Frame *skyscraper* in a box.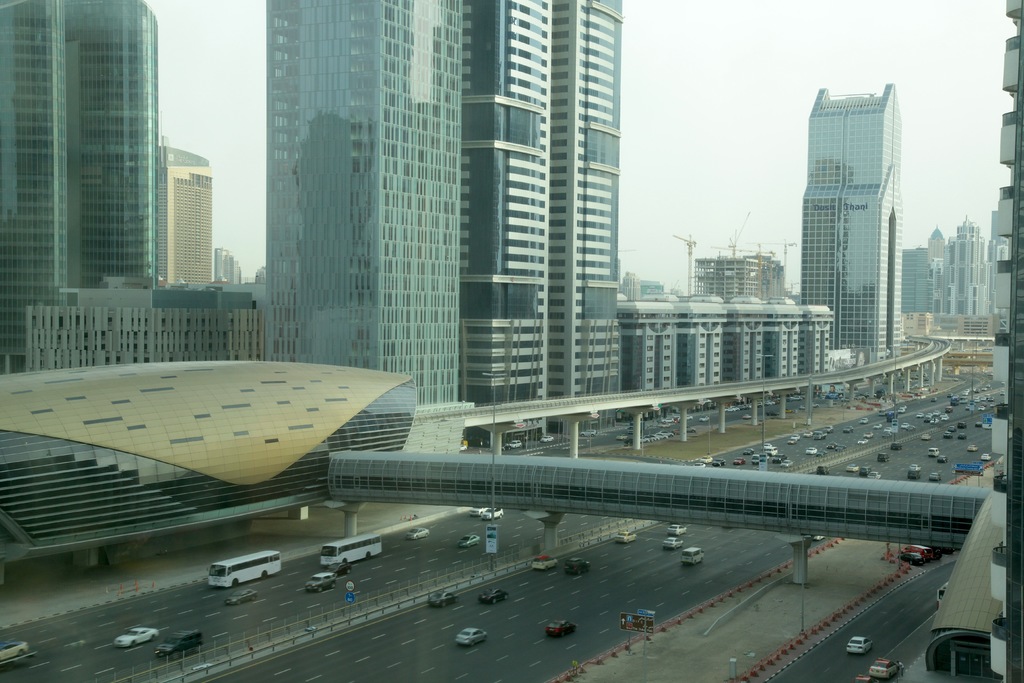
266/0/488/452.
